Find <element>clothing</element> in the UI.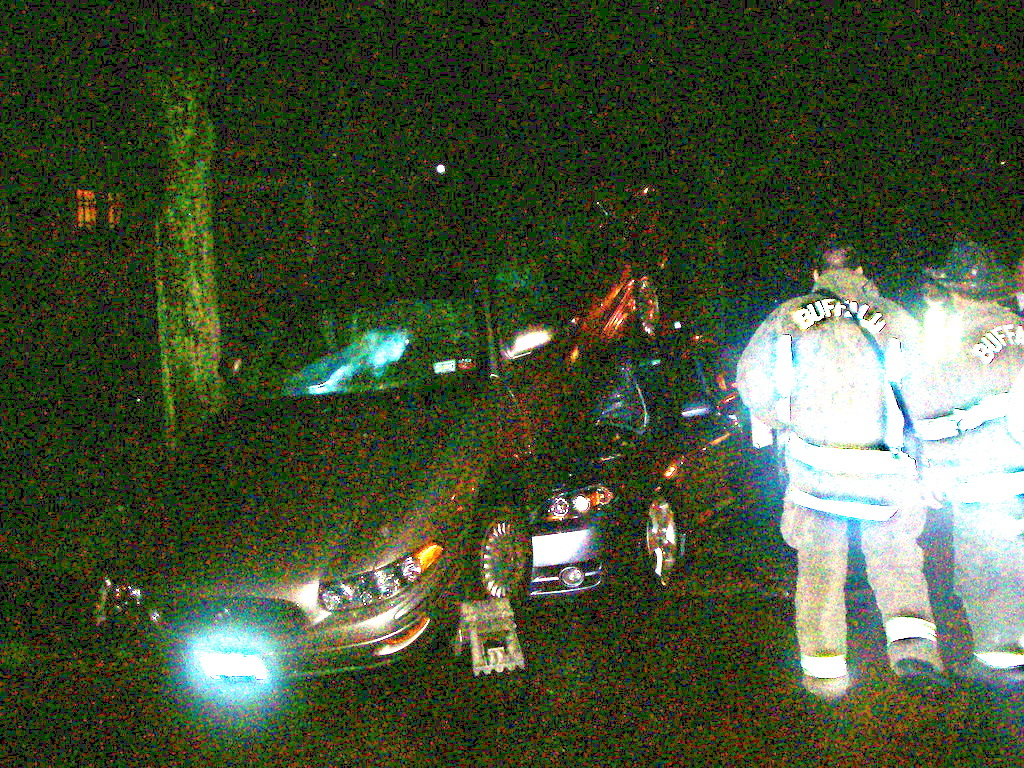
UI element at locate(737, 264, 958, 690).
